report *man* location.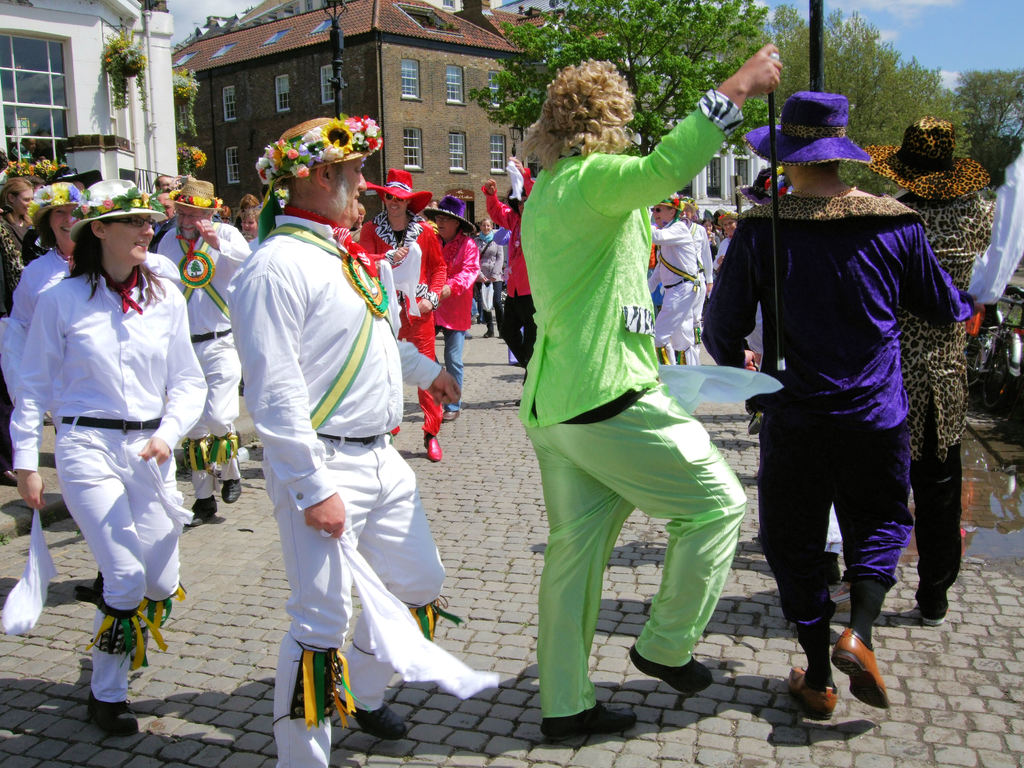
Report: 3,179,207,738.
